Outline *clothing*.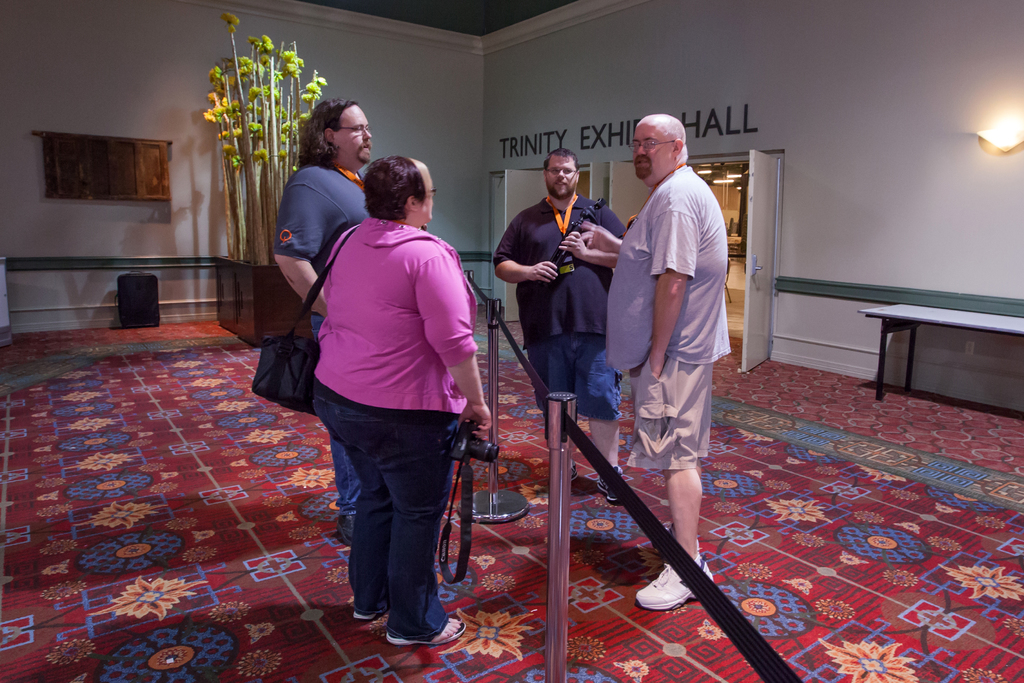
Outline: bbox(310, 403, 476, 627).
